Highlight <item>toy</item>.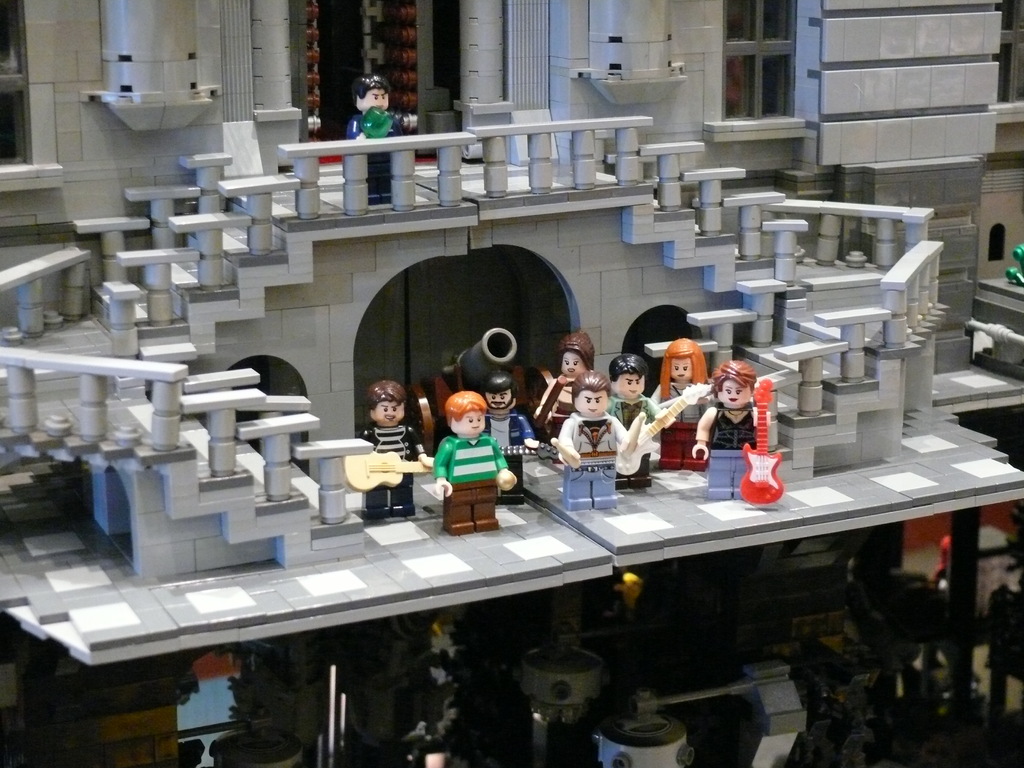
Highlighted region: <region>652, 332, 712, 470</region>.
